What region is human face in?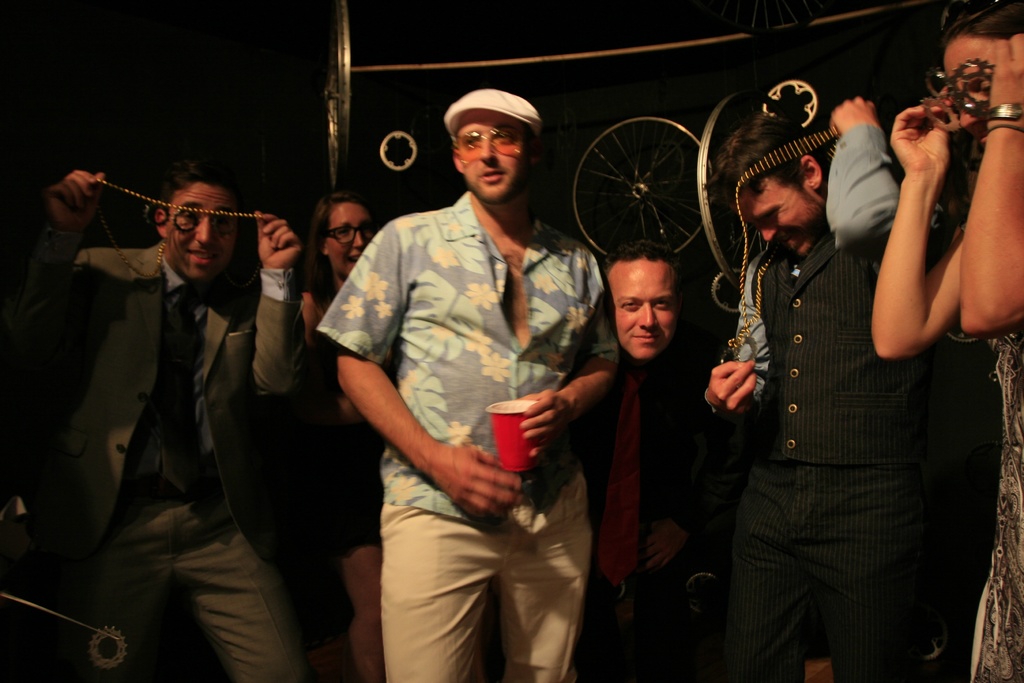
{"x1": 170, "y1": 185, "x2": 228, "y2": 273}.
